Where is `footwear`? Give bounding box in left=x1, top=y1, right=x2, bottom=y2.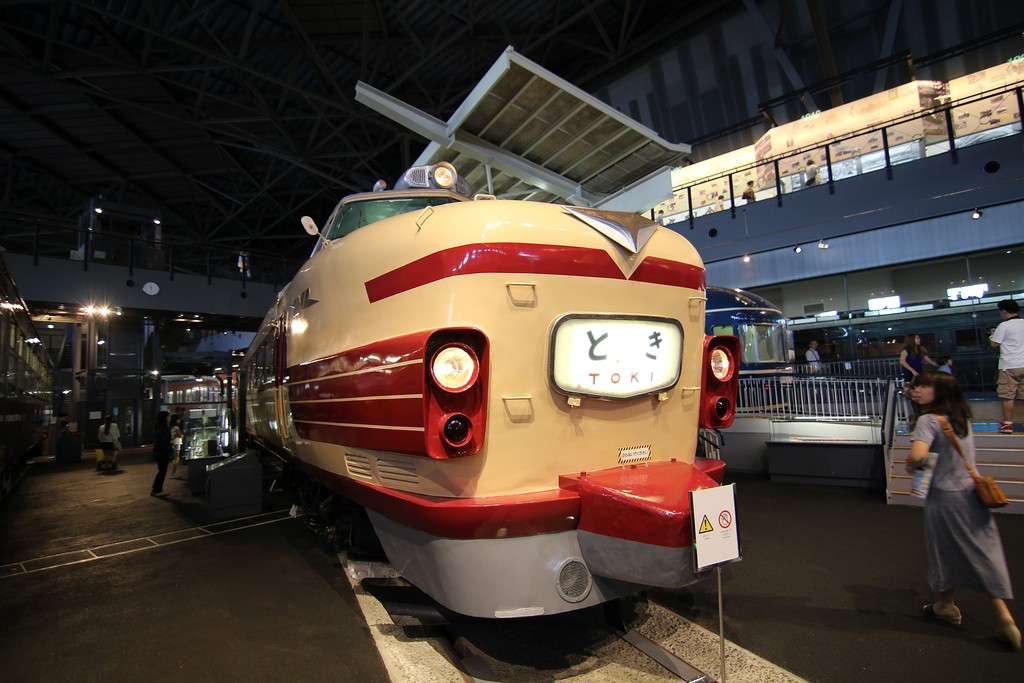
left=922, top=605, right=963, bottom=630.
